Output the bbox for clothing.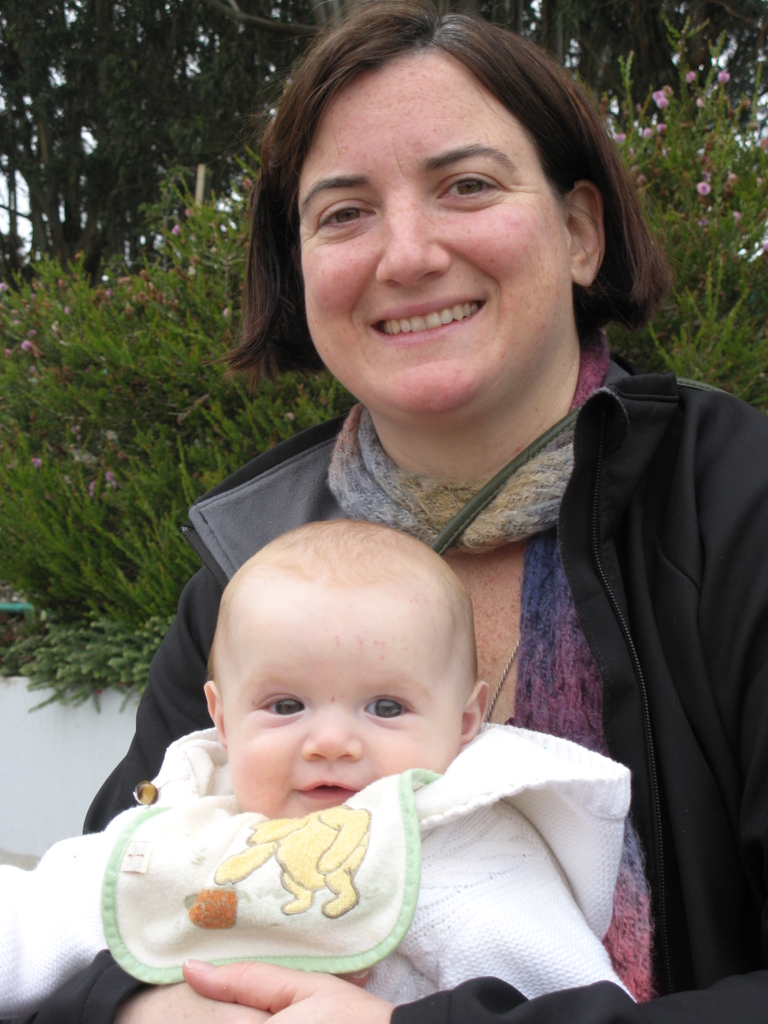
l=33, t=345, r=767, b=1023.
